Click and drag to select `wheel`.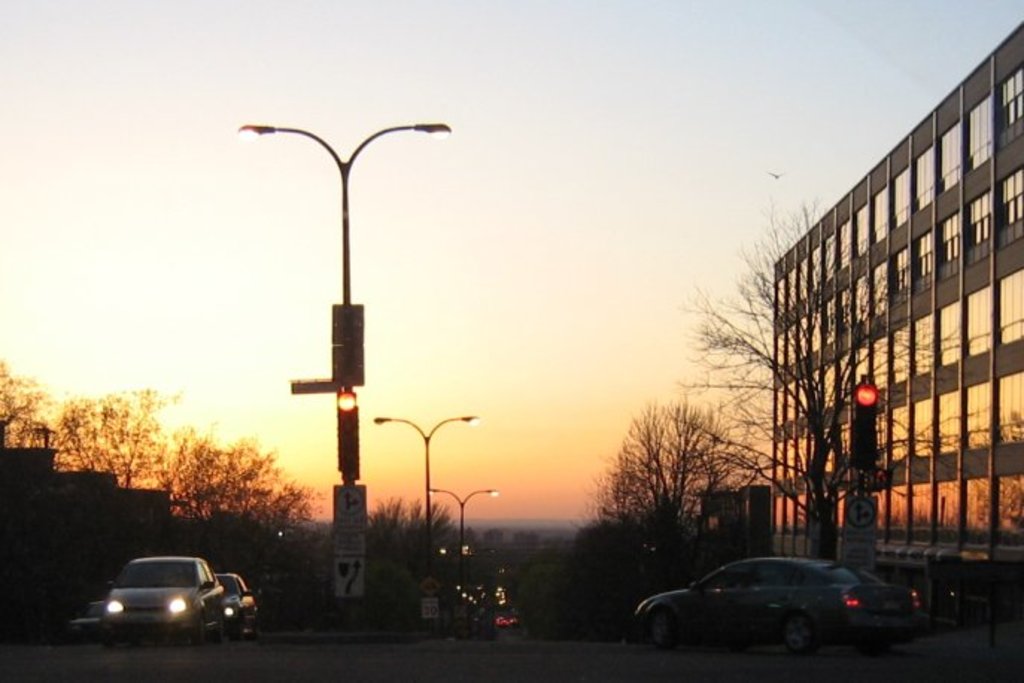
Selection: bbox=[194, 619, 207, 646].
